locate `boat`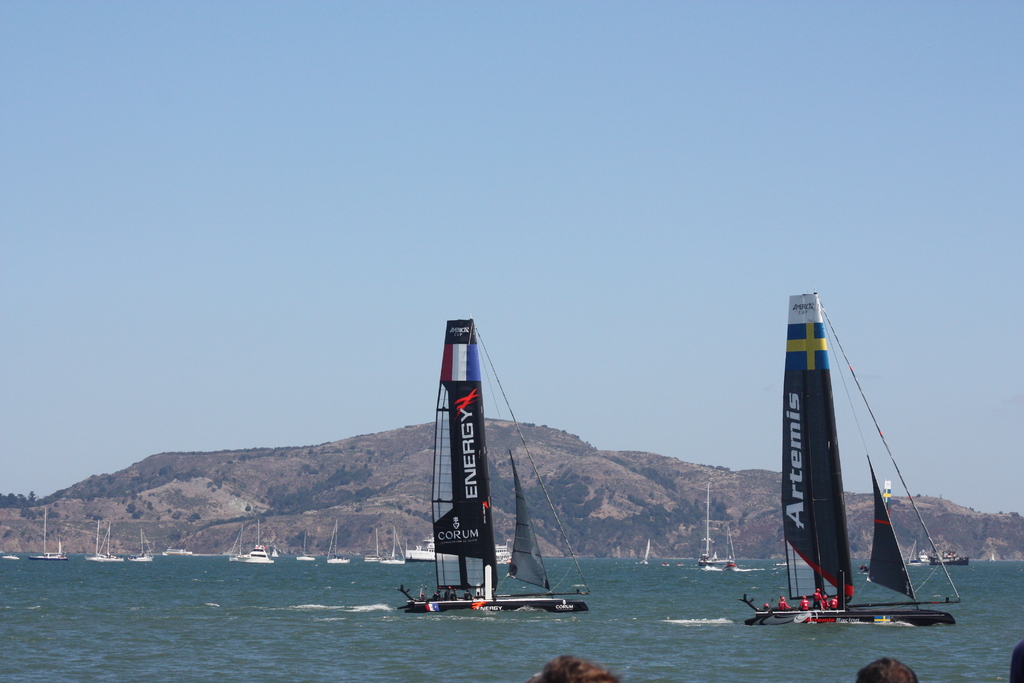
bbox=[698, 482, 744, 567]
